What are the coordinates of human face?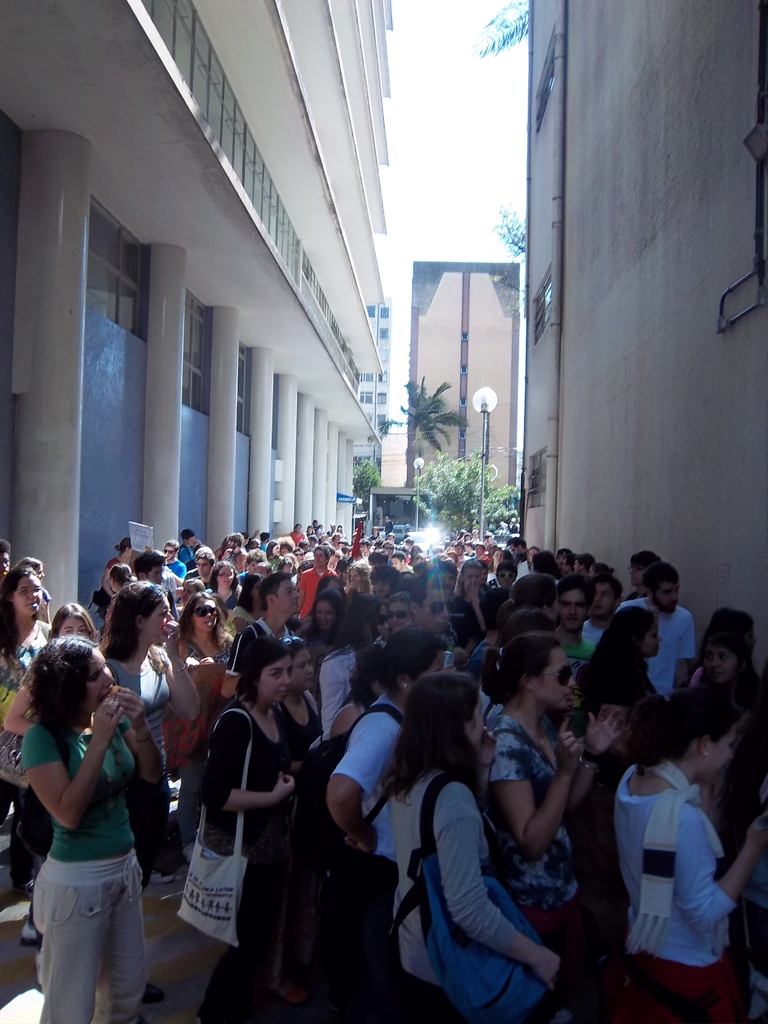
locate(701, 714, 749, 784).
